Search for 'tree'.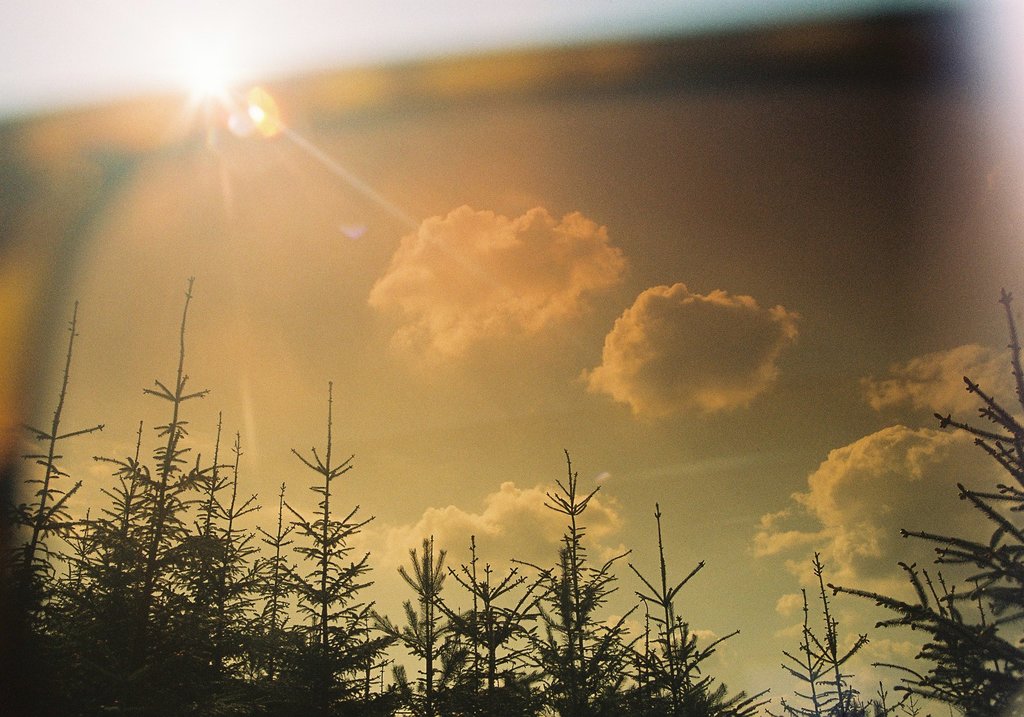
Found at BBox(246, 483, 304, 716).
